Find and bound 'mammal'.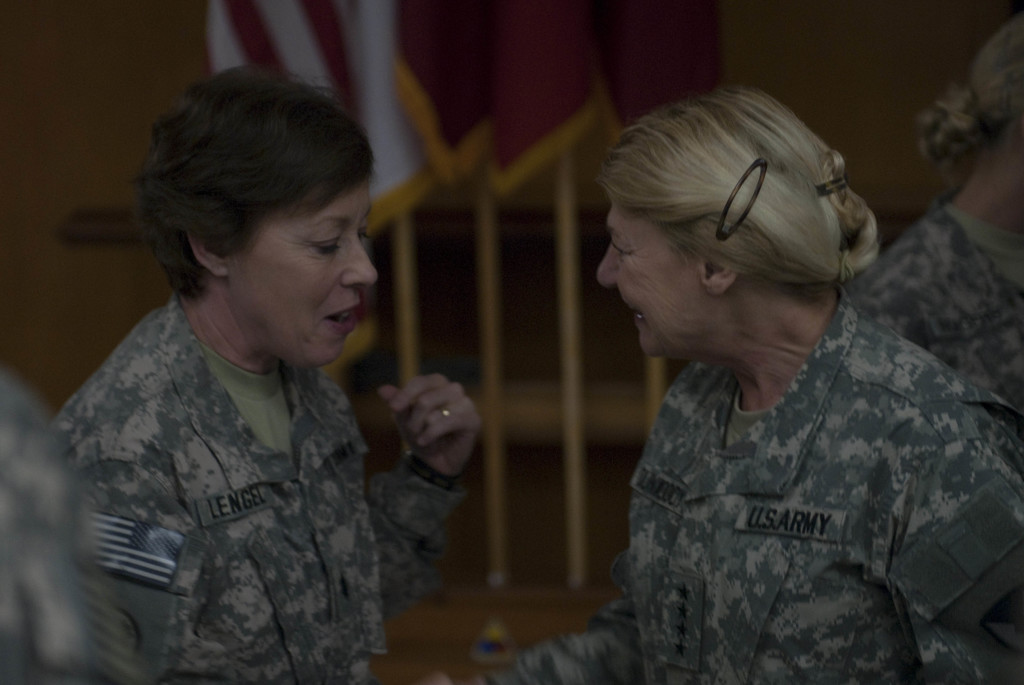
Bound: l=40, t=59, r=477, b=684.
